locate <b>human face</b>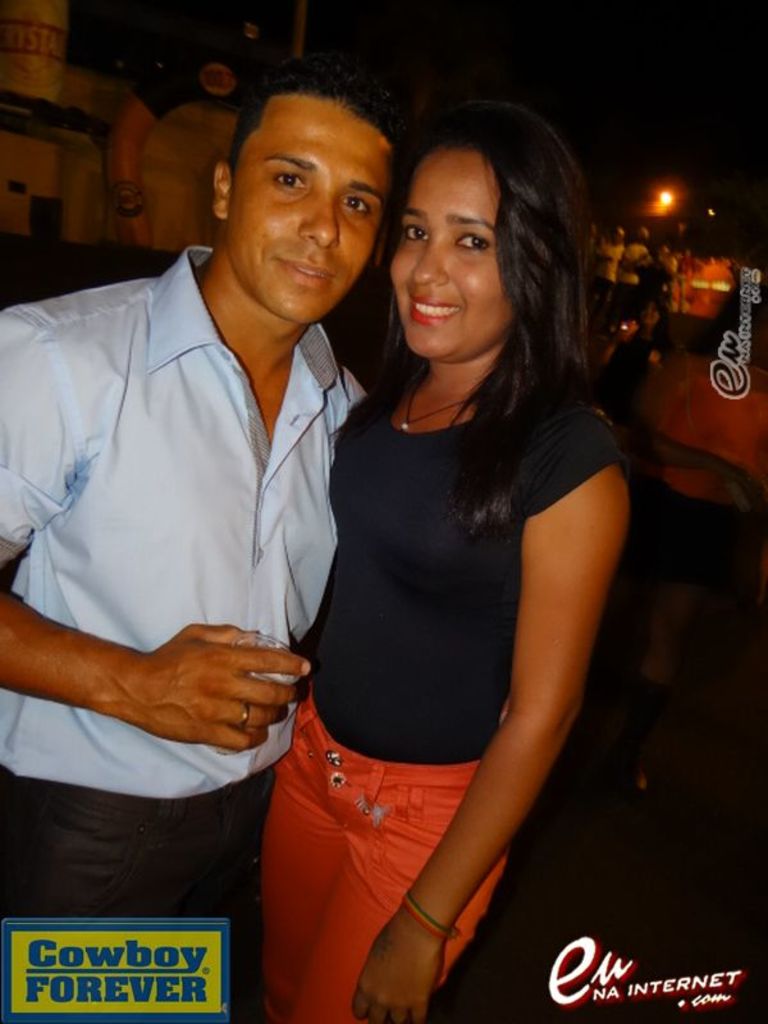
(x1=390, y1=147, x2=520, y2=361)
